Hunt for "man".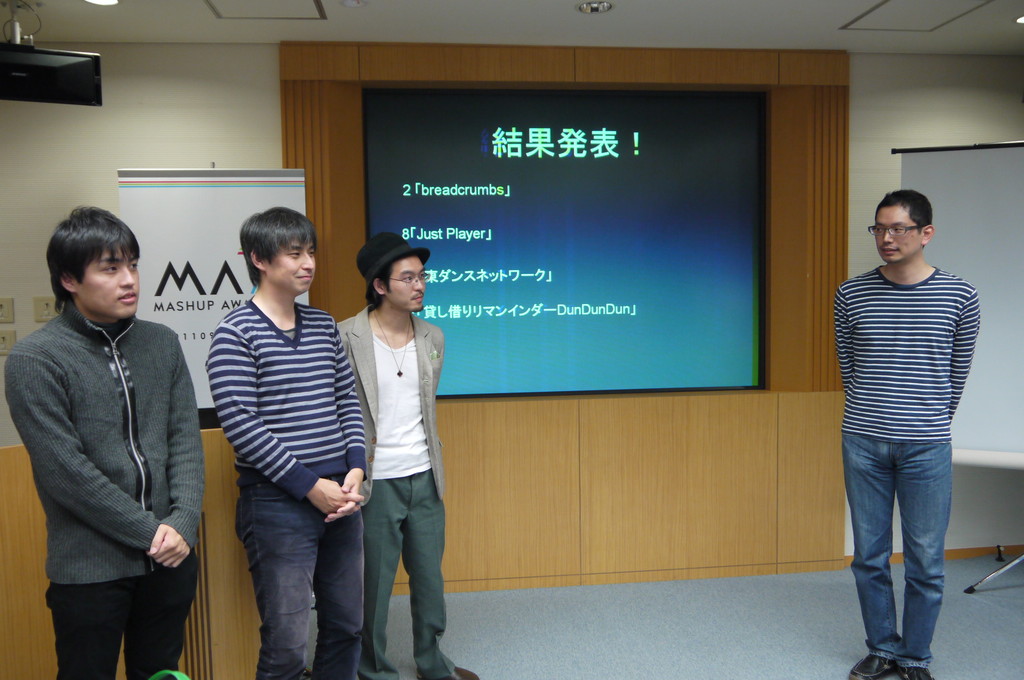
Hunted down at BBox(0, 206, 199, 679).
